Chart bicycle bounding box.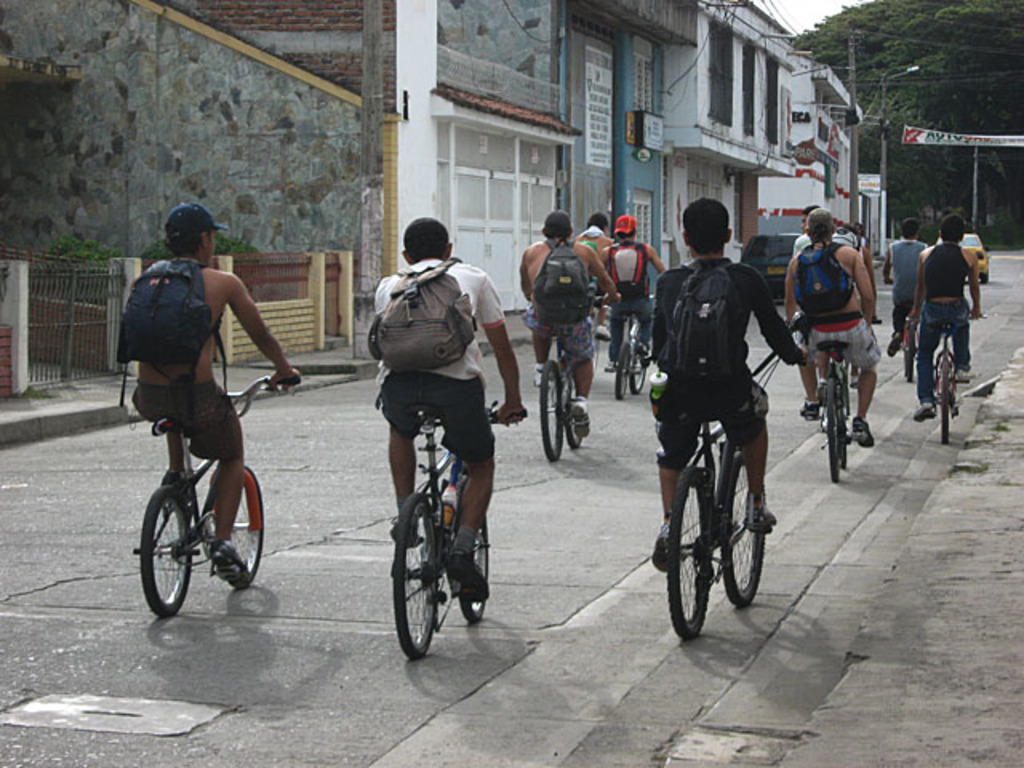
Charted: box(536, 301, 613, 461).
